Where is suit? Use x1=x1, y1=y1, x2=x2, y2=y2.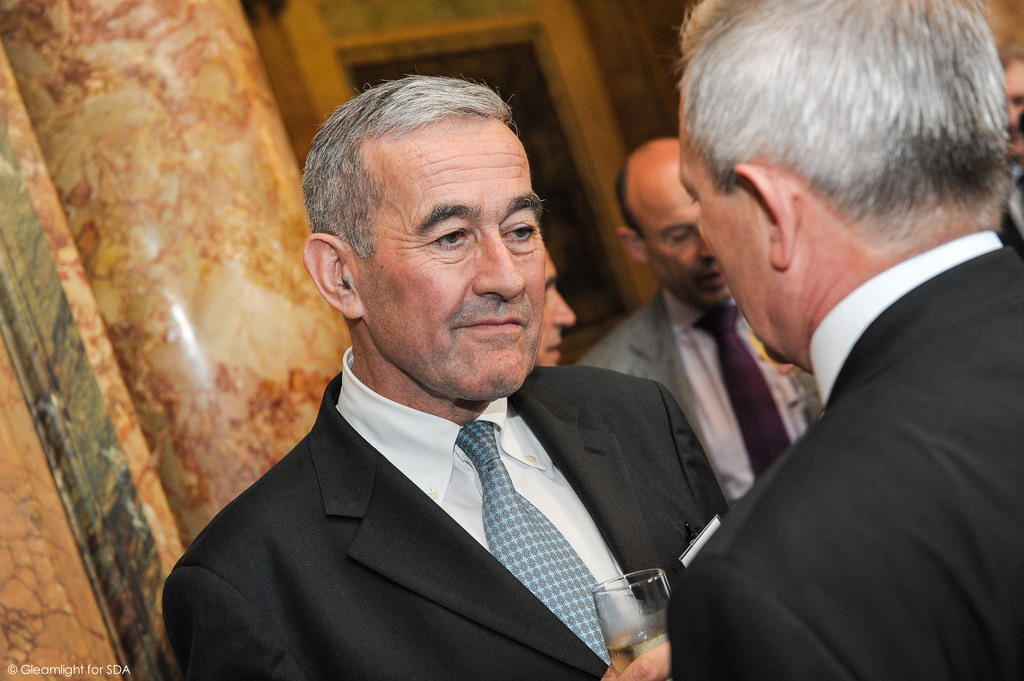
x1=574, y1=291, x2=820, y2=499.
